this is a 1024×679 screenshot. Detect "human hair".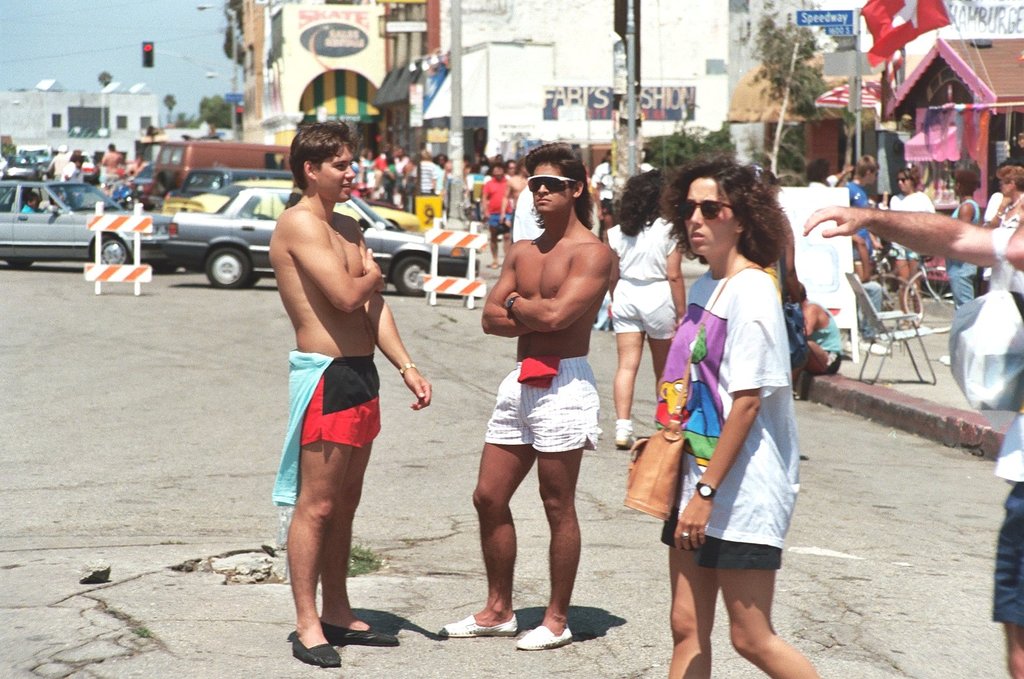
853:154:881:176.
